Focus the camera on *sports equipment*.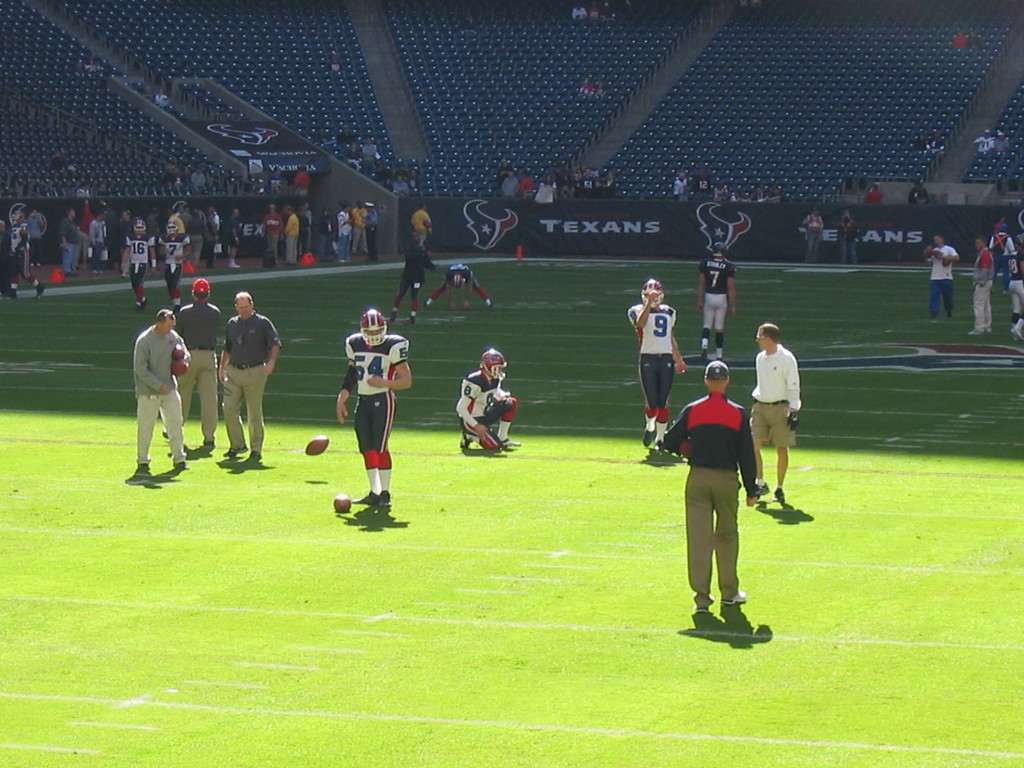
Focus region: x1=641 y1=278 x2=665 y2=309.
